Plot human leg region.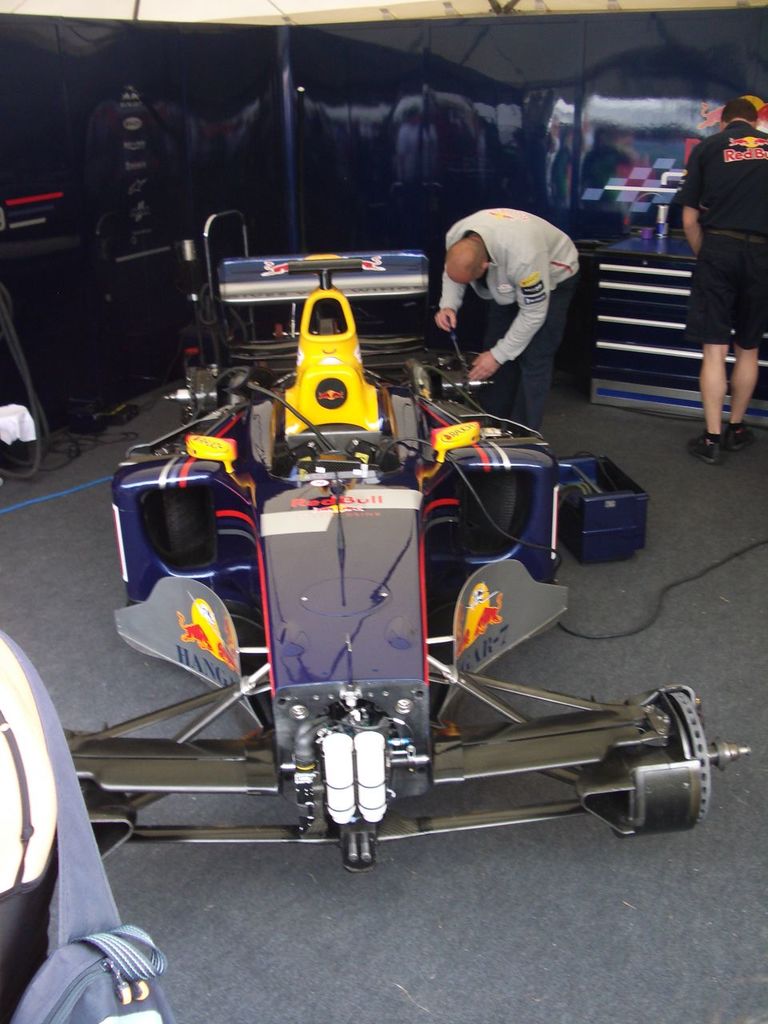
Plotted at [466,298,509,406].
